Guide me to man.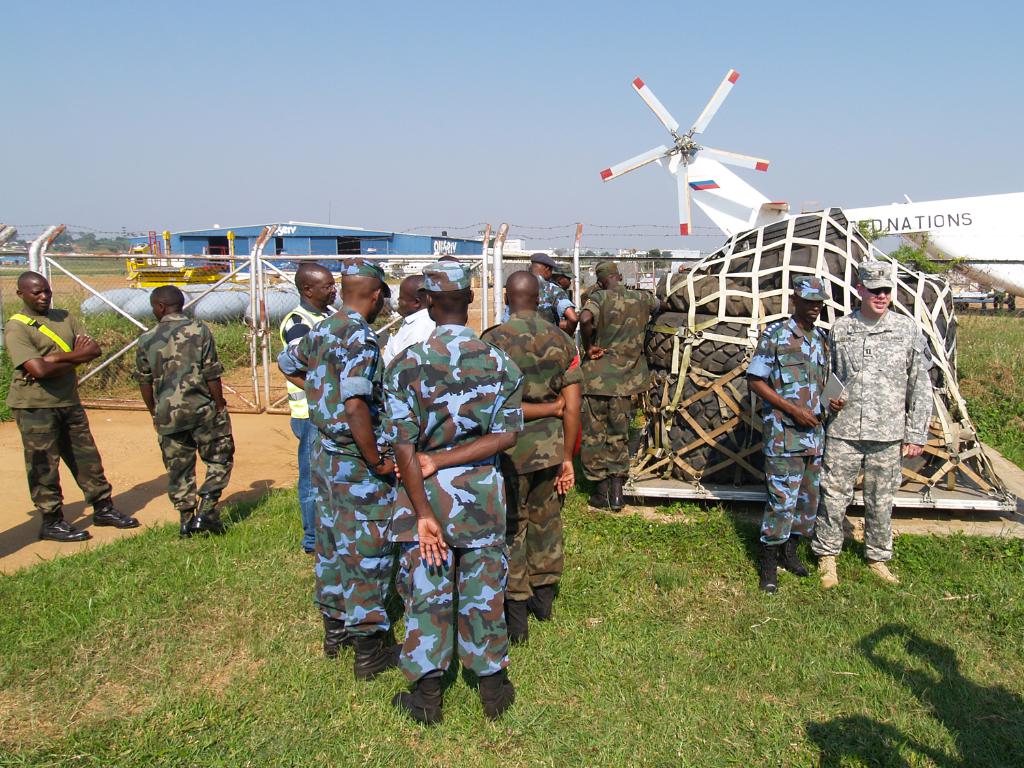
Guidance: 477, 268, 585, 646.
